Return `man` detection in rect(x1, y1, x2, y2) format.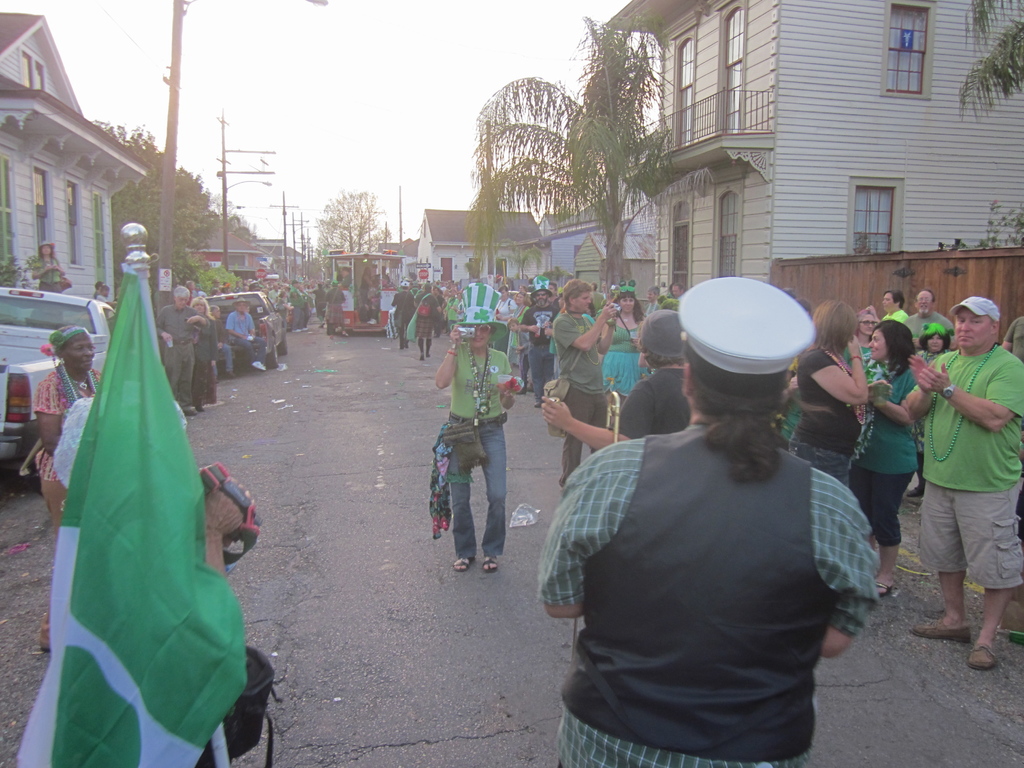
rect(865, 281, 911, 334).
